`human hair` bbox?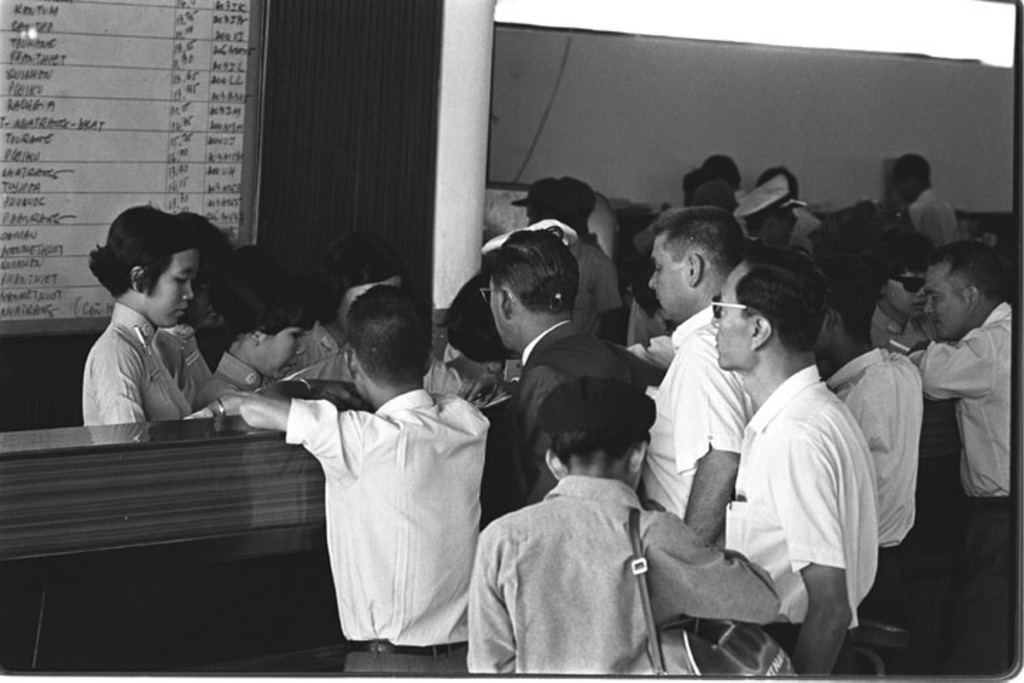
region(344, 280, 434, 388)
